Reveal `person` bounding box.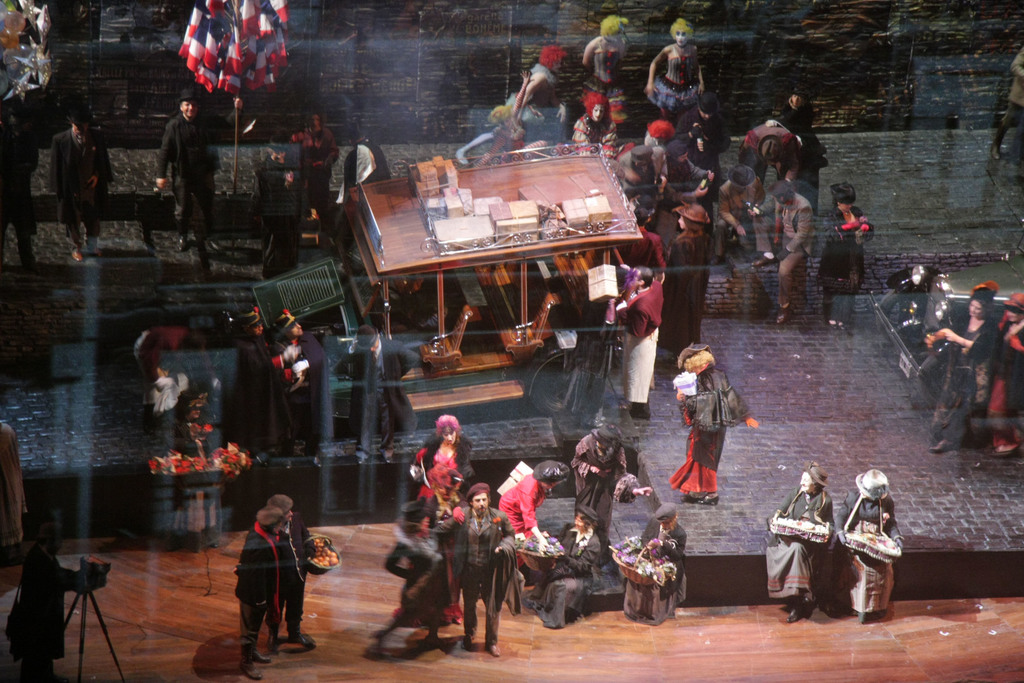
Revealed: rect(0, 420, 30, 561).
